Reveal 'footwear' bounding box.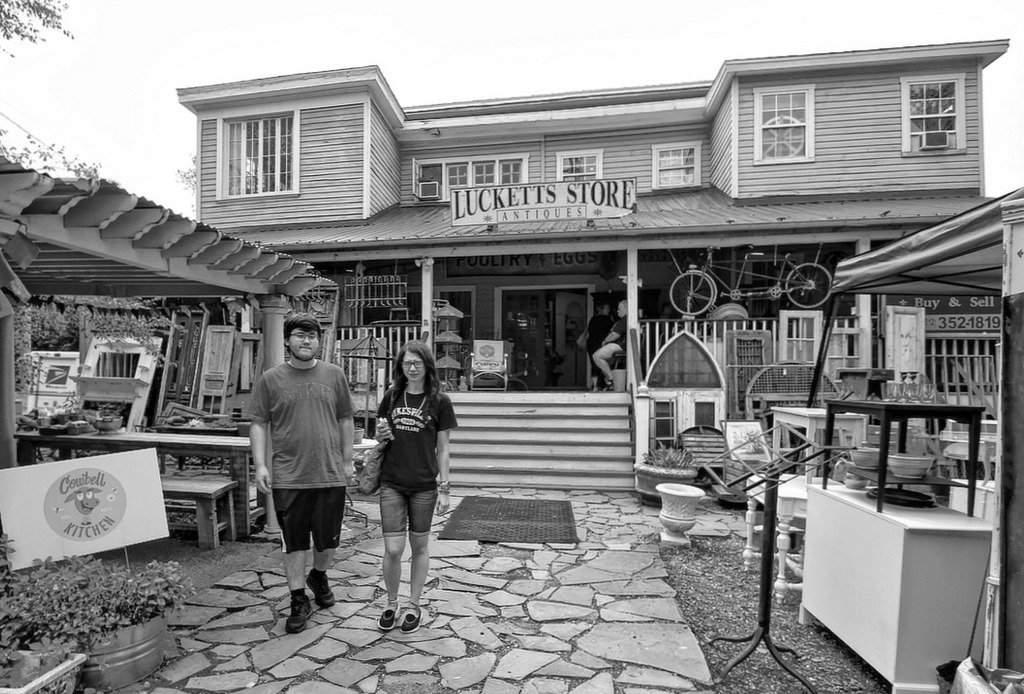
Revealed: box(402, 608, 422, 638).
